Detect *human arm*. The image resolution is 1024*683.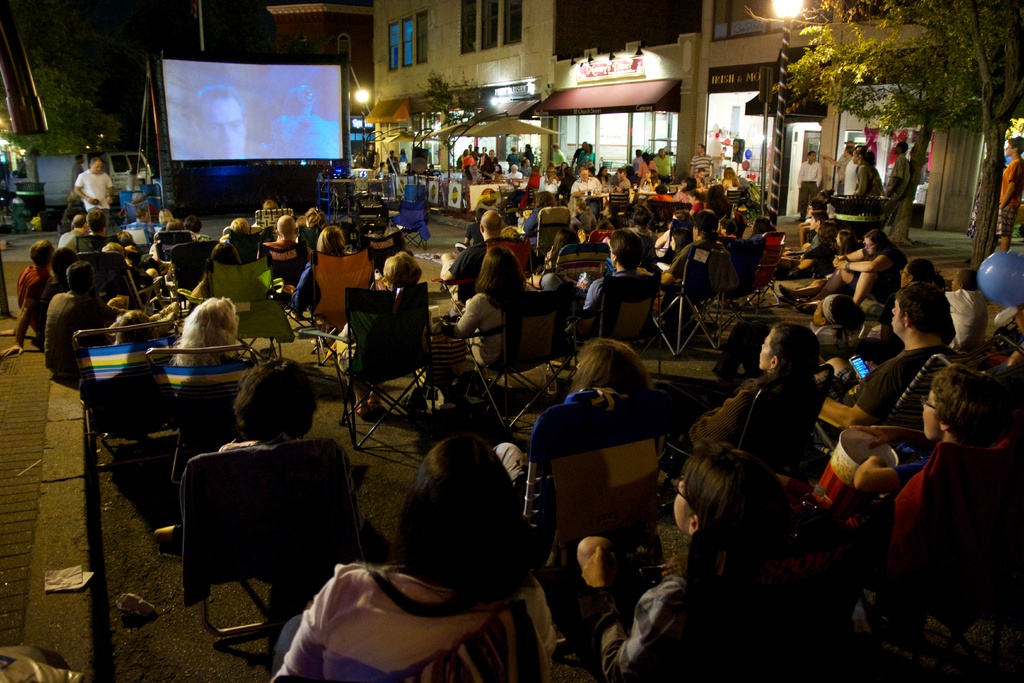
BBox(783, 244, 824, 277).
